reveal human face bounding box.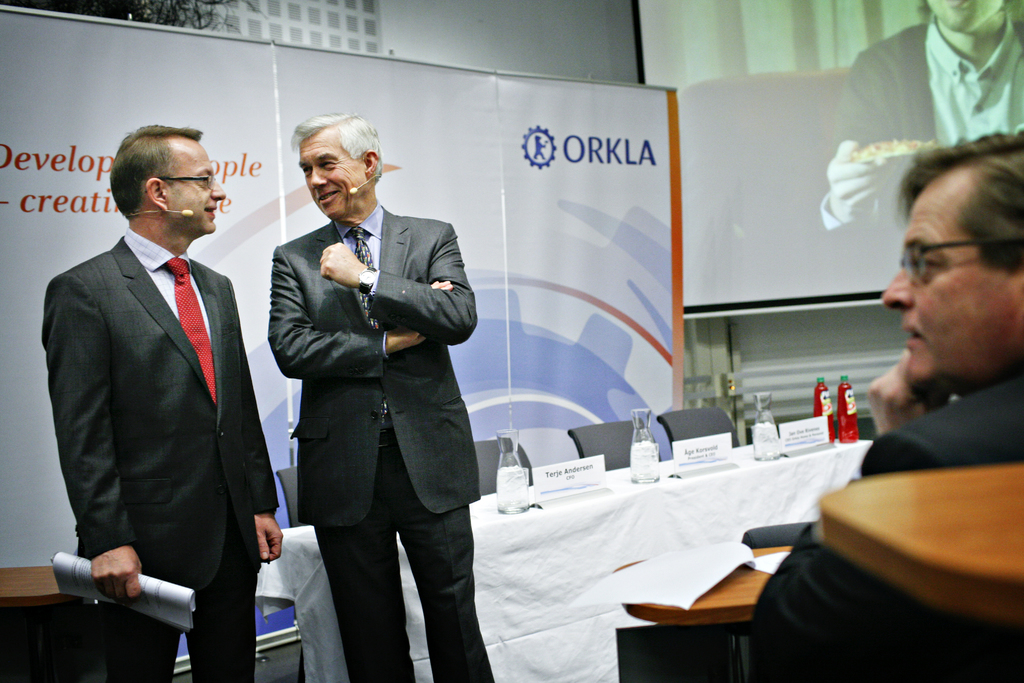
Revealed: box(296, 139, 364, 220).
